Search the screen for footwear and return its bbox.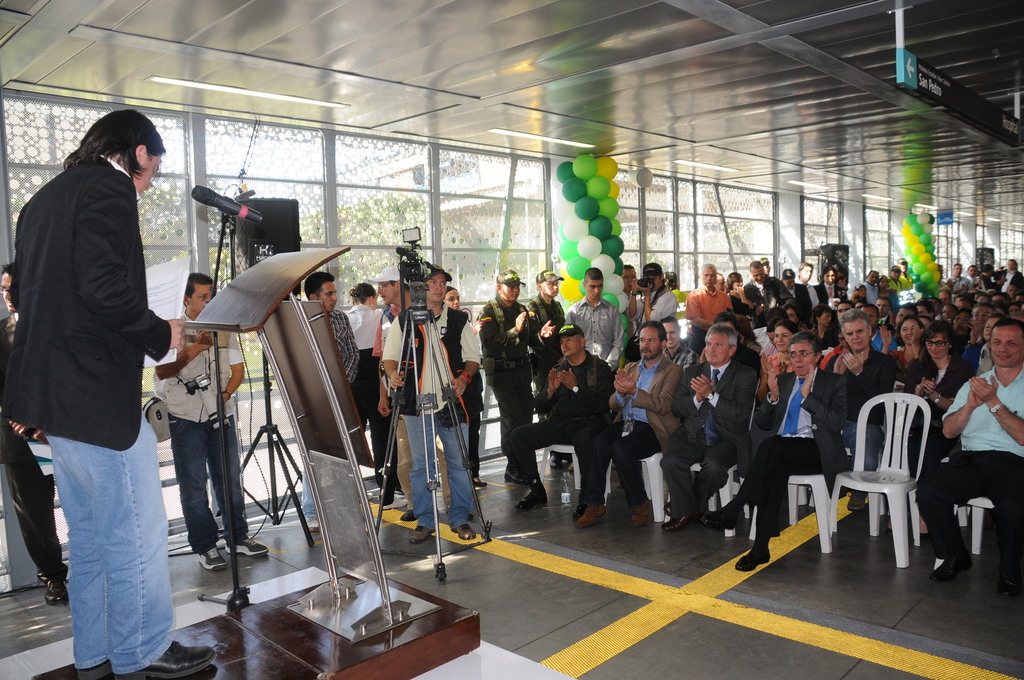
Found: 111:639:217:679.
